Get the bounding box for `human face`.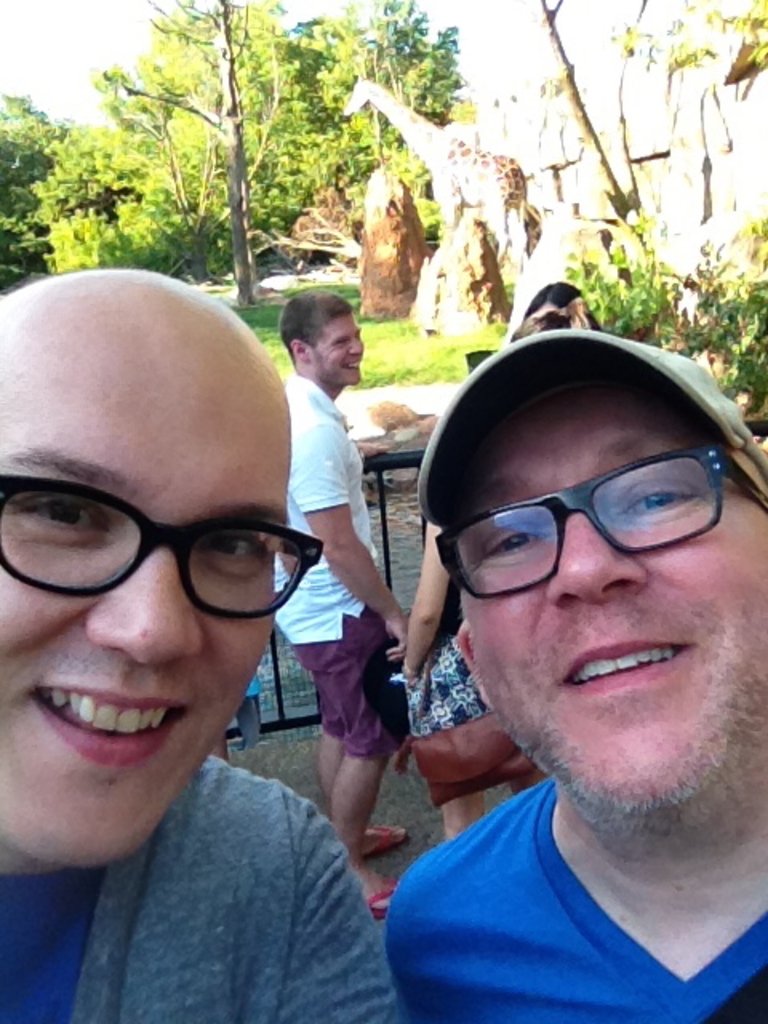
x1=0, y1=326, x2=293, y2=870.
